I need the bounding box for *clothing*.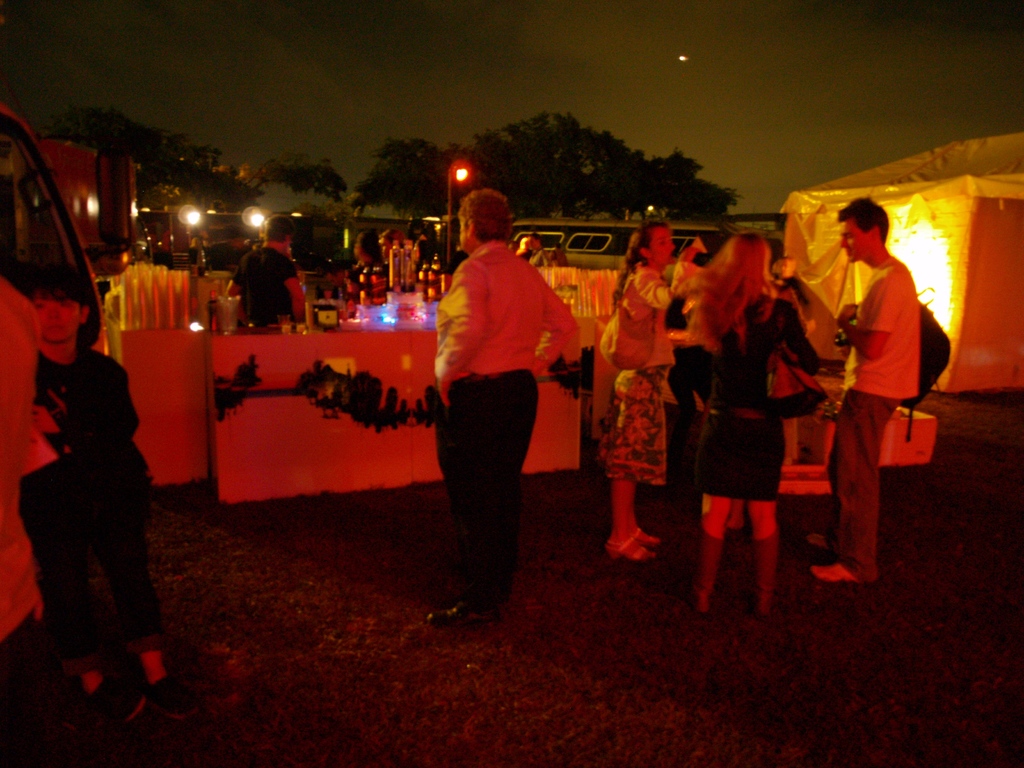
Here it is: bbox(139, 239, 175, 273).
